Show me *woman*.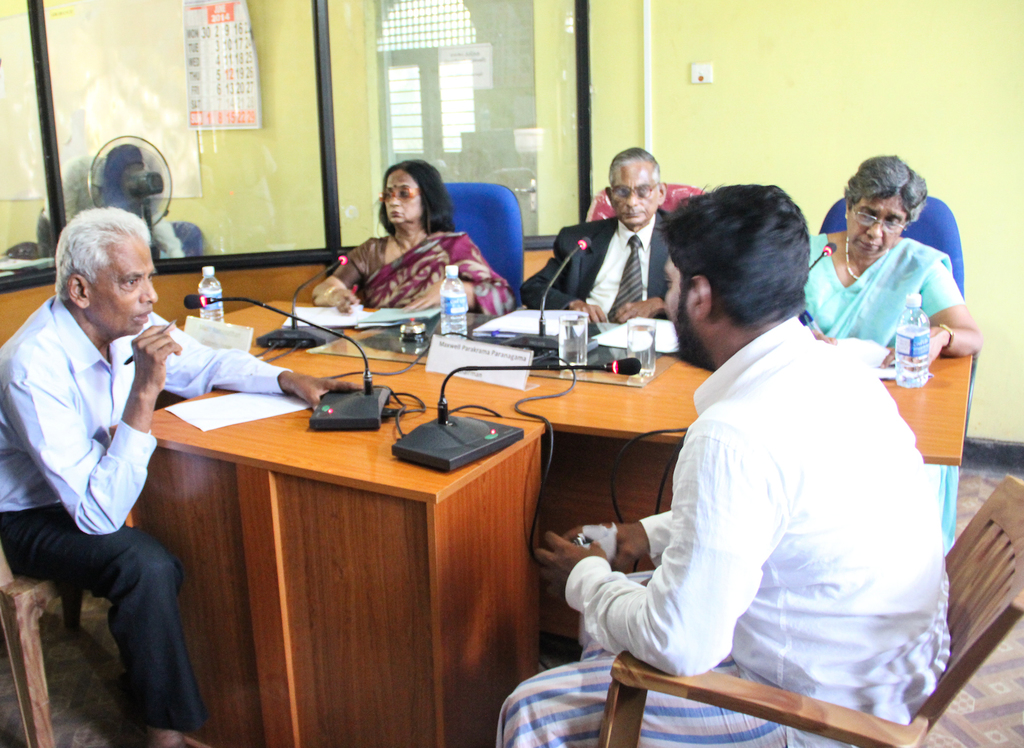
*woman* is here: (x1=804, y1=152, x2=979, y2=374).
